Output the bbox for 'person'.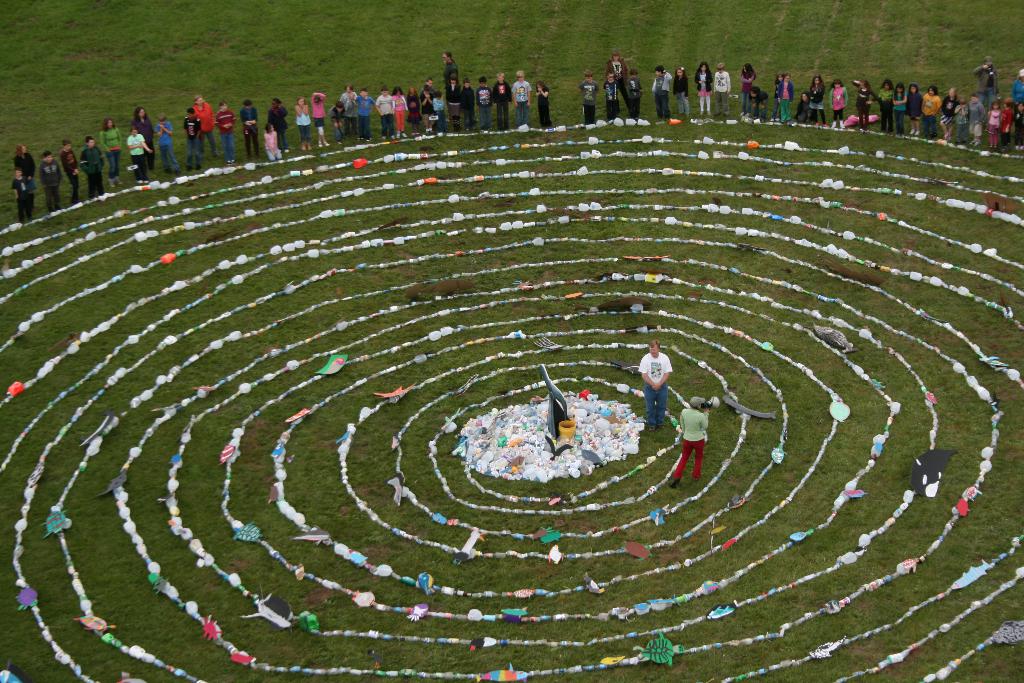
crop(771, 68, 790, 112).
